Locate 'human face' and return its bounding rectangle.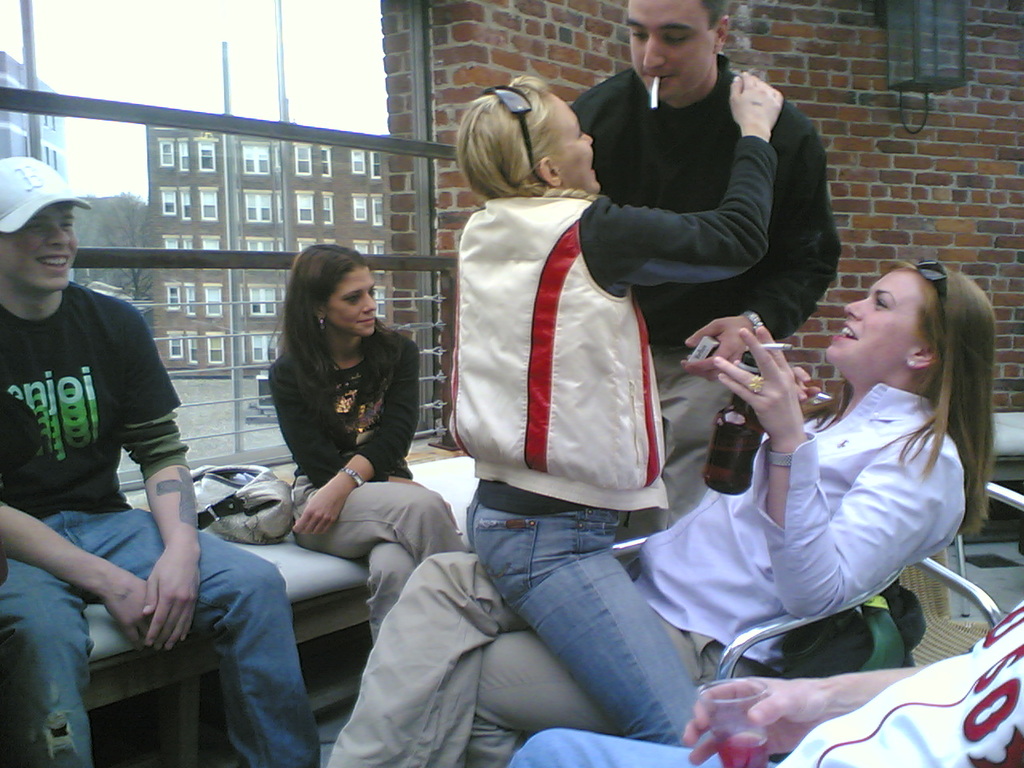
bbox=[329, 266, 381, 337].
